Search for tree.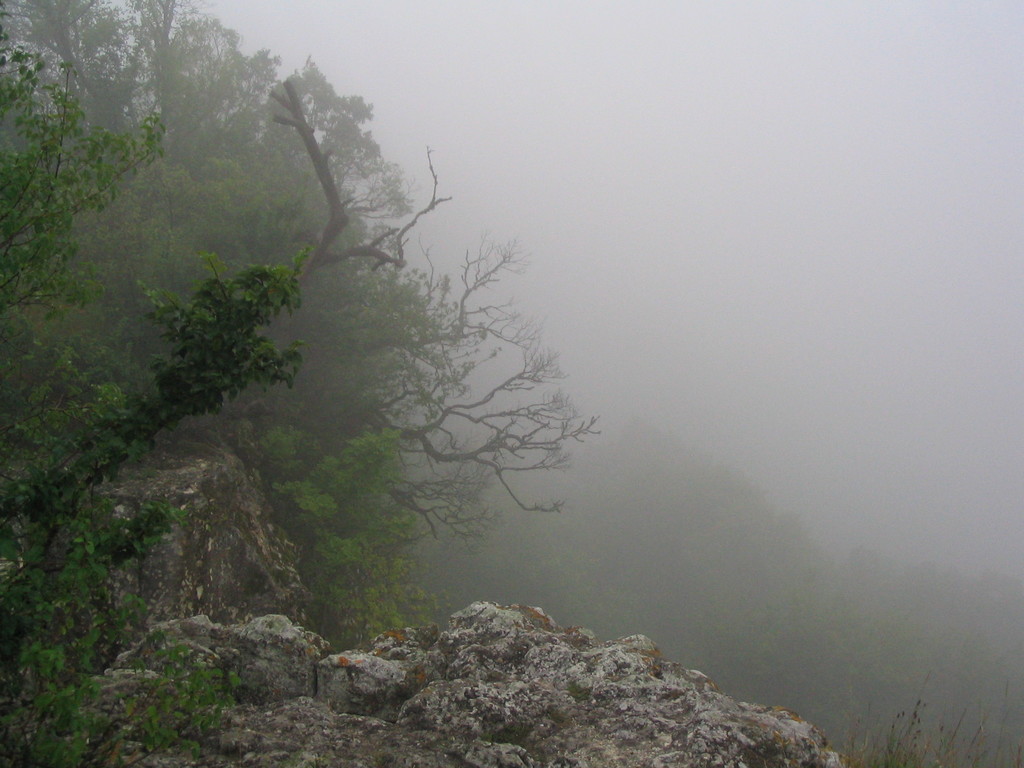
Found at 102, 38, 631, 656.
